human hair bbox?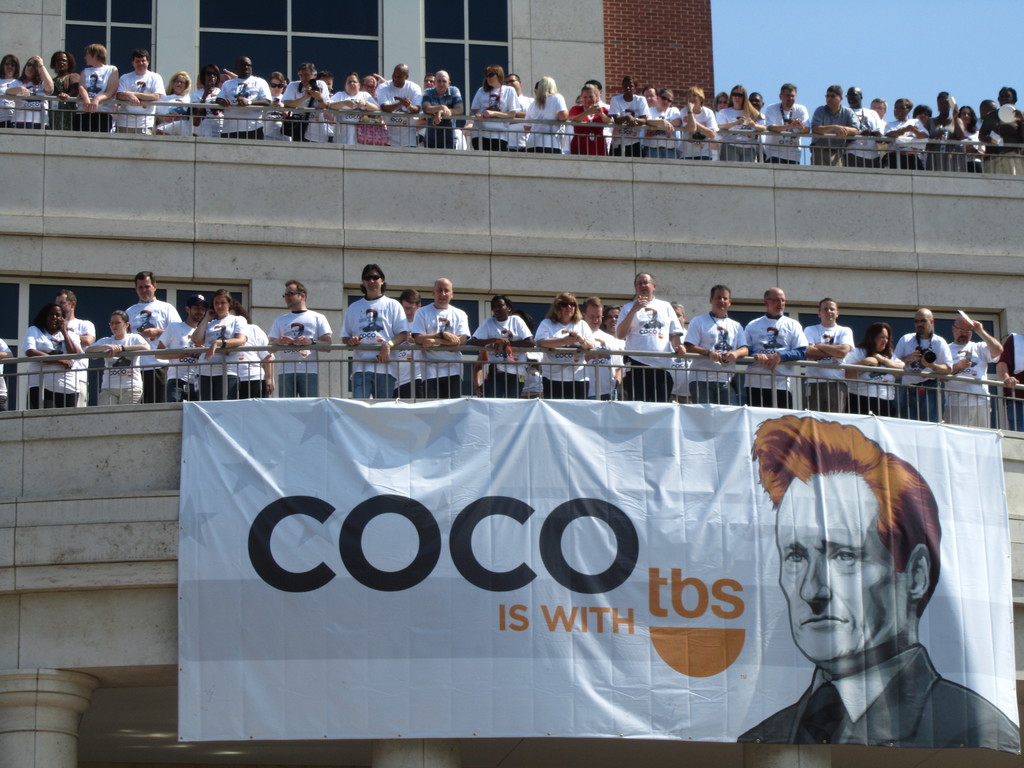
[x1=90, y1=72, x2=98, y2=80]
